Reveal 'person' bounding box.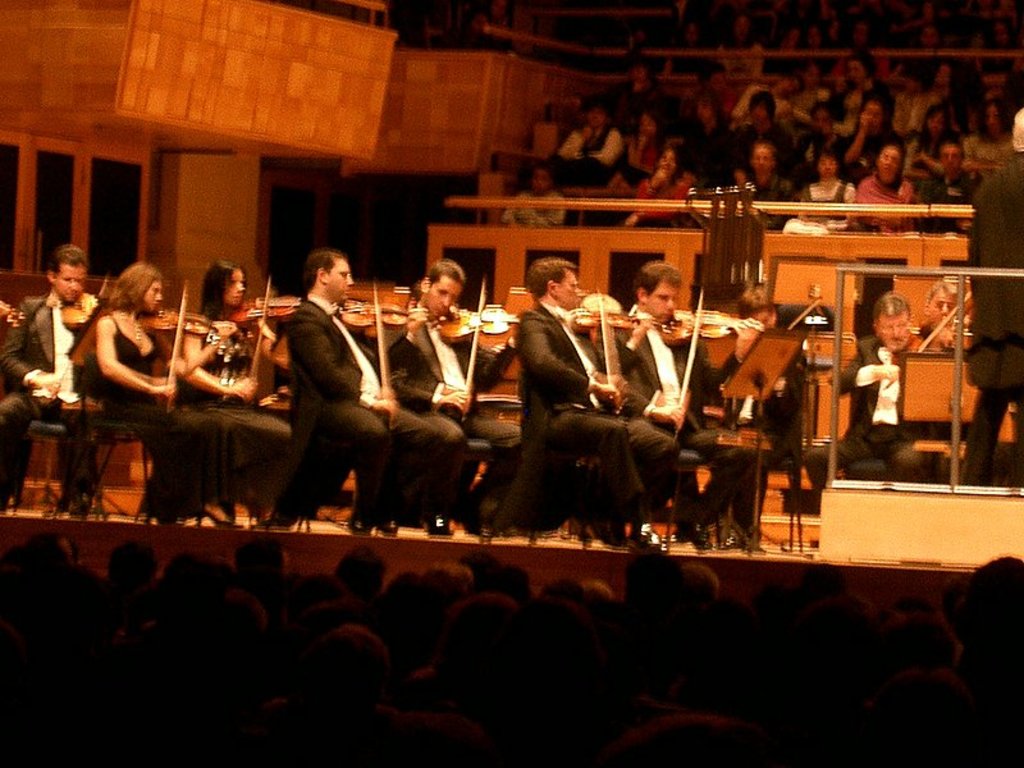
Revealed: (left=173, top=257, right=288, bottom=518).
